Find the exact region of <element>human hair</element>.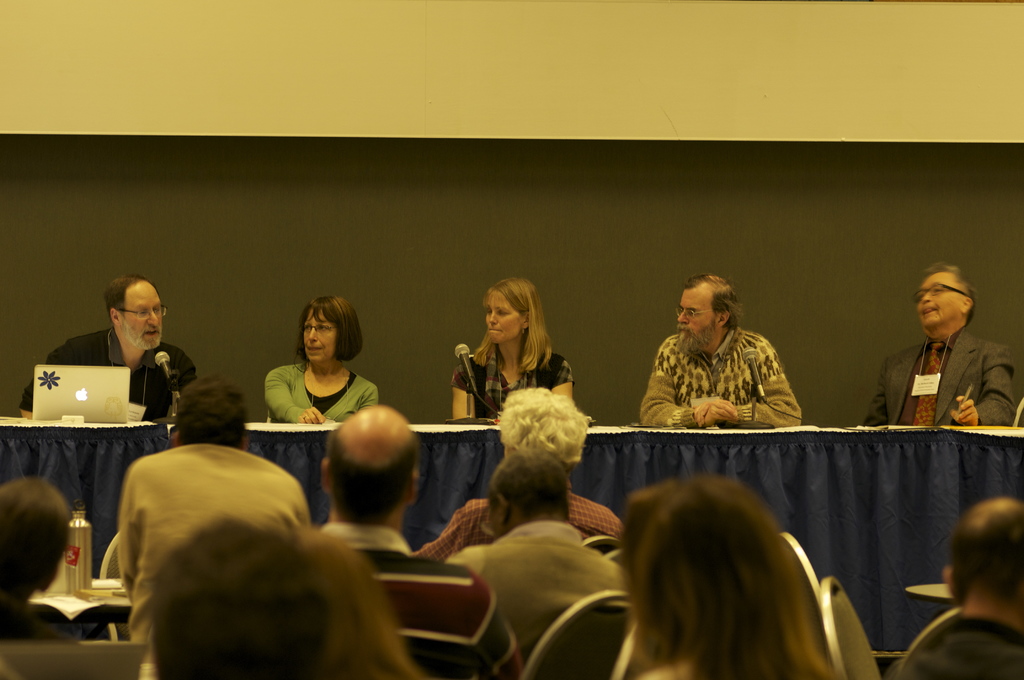
Exact region: x1=168 y1=380 x2=248 y2=448.
